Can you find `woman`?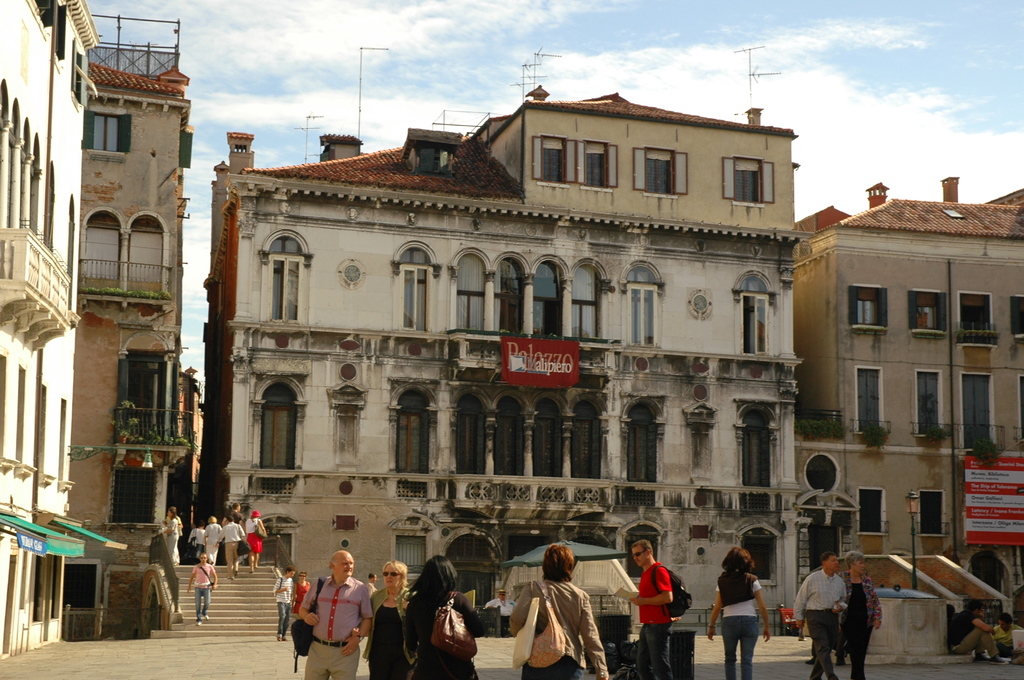
Yes, bounding box: (705,545,774,679).
